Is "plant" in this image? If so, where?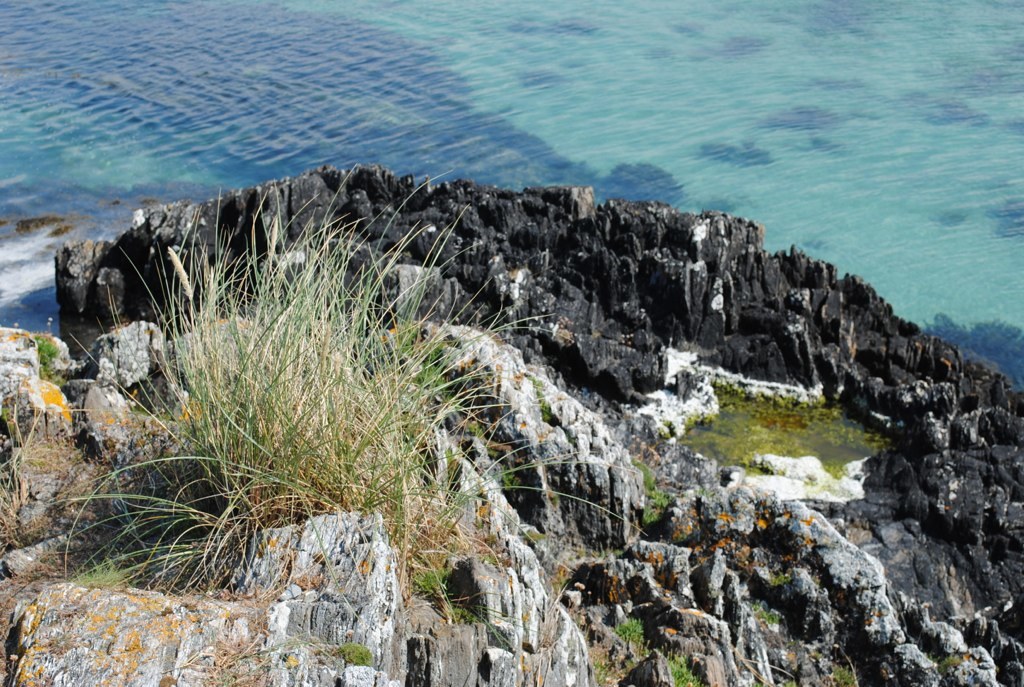
Yes, at region(34, 338, 55, 375).
